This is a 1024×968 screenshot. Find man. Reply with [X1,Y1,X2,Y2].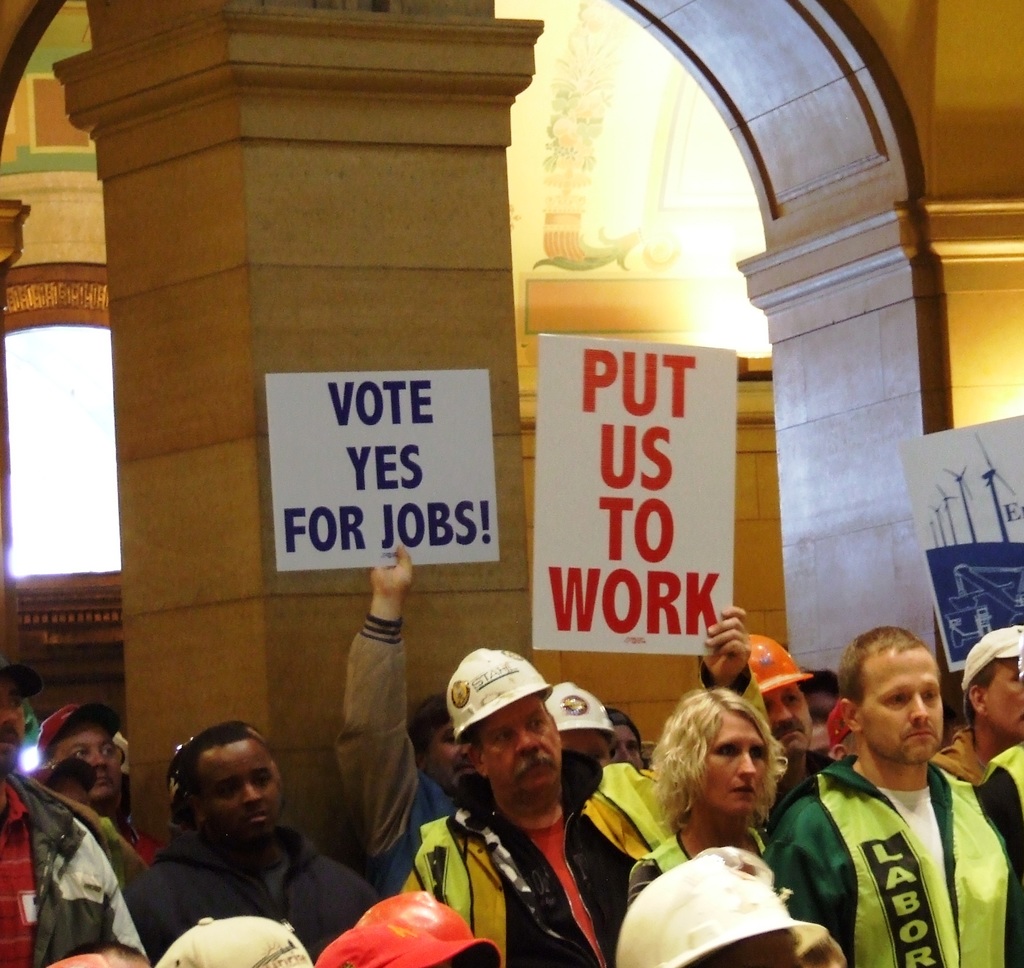
[107,730,369,964].
